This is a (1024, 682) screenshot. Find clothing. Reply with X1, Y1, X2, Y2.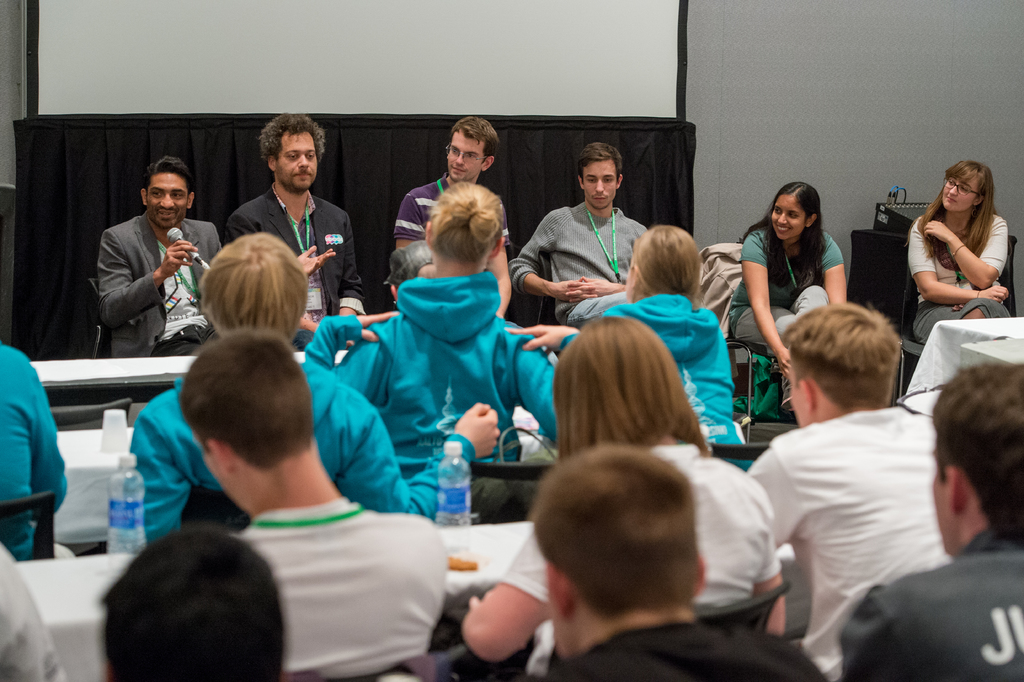
0, 542, 67, 681.
